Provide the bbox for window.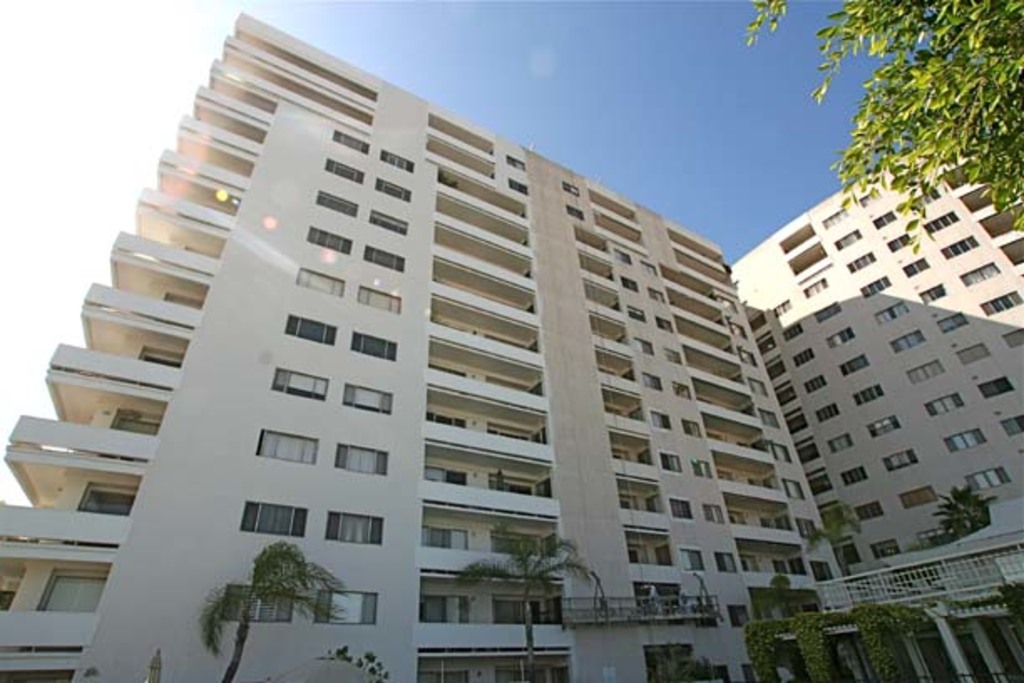
rect(803, 275, 825, 298).
